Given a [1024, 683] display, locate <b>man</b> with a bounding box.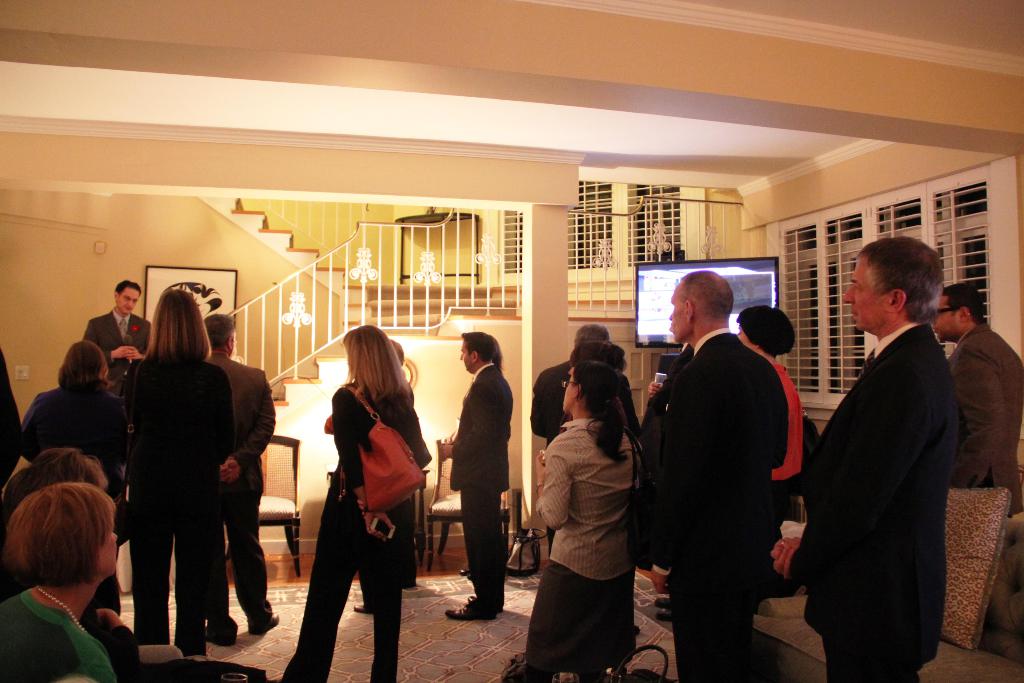
Located: 773 236 961 682.
